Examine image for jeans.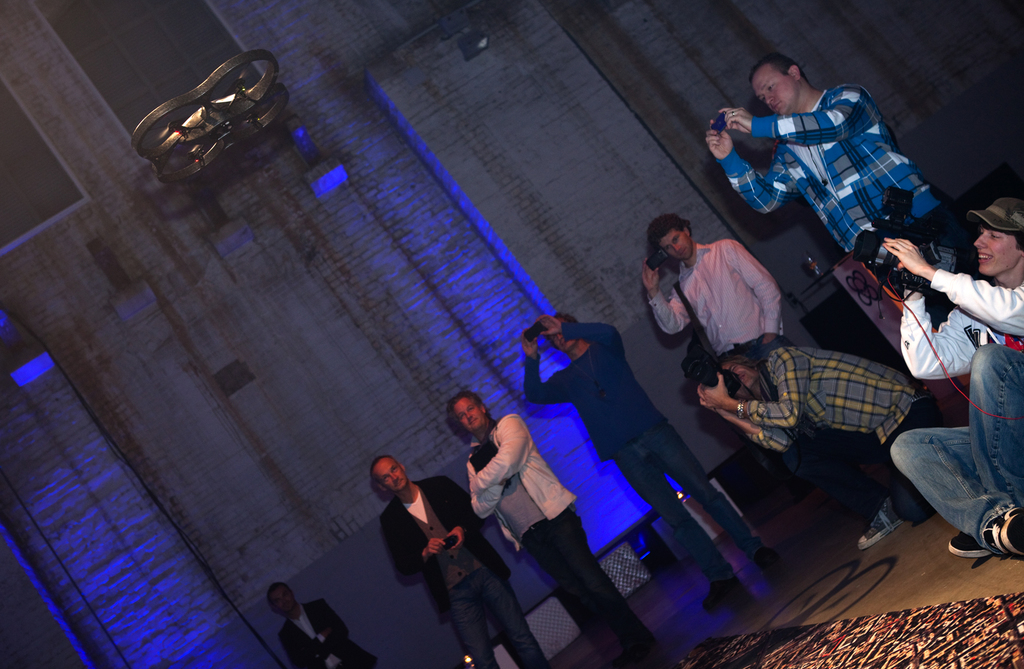
Examination result: select_region(515, 506, 637, 655).
